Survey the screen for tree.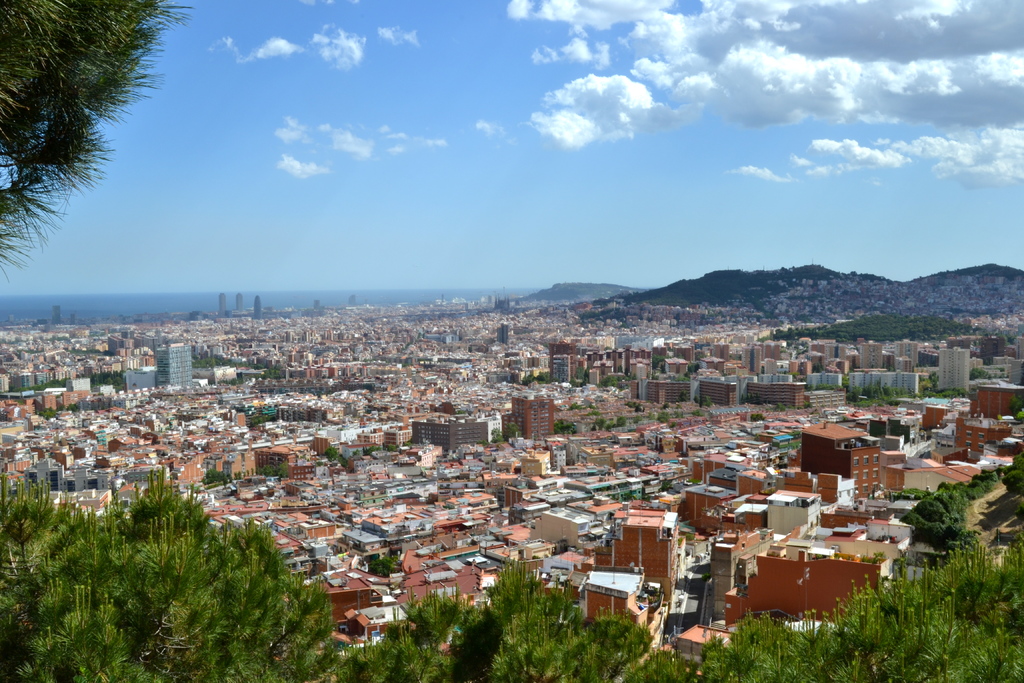
Survey found: <box>688,365,701,368</box>.
